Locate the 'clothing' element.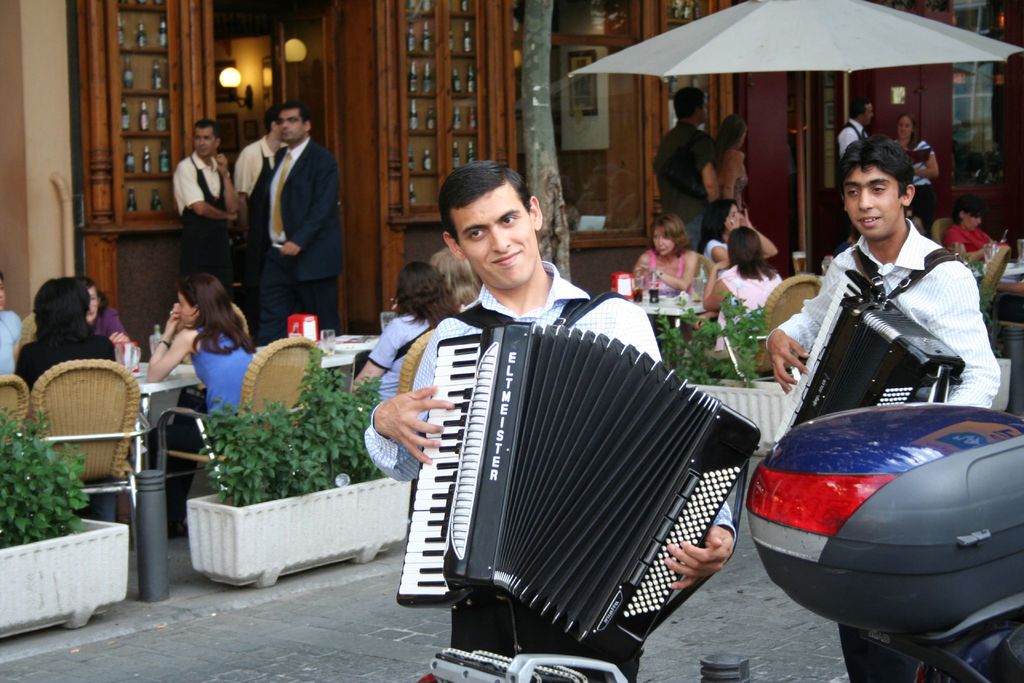
Element bbox: (234,107,344,320).
